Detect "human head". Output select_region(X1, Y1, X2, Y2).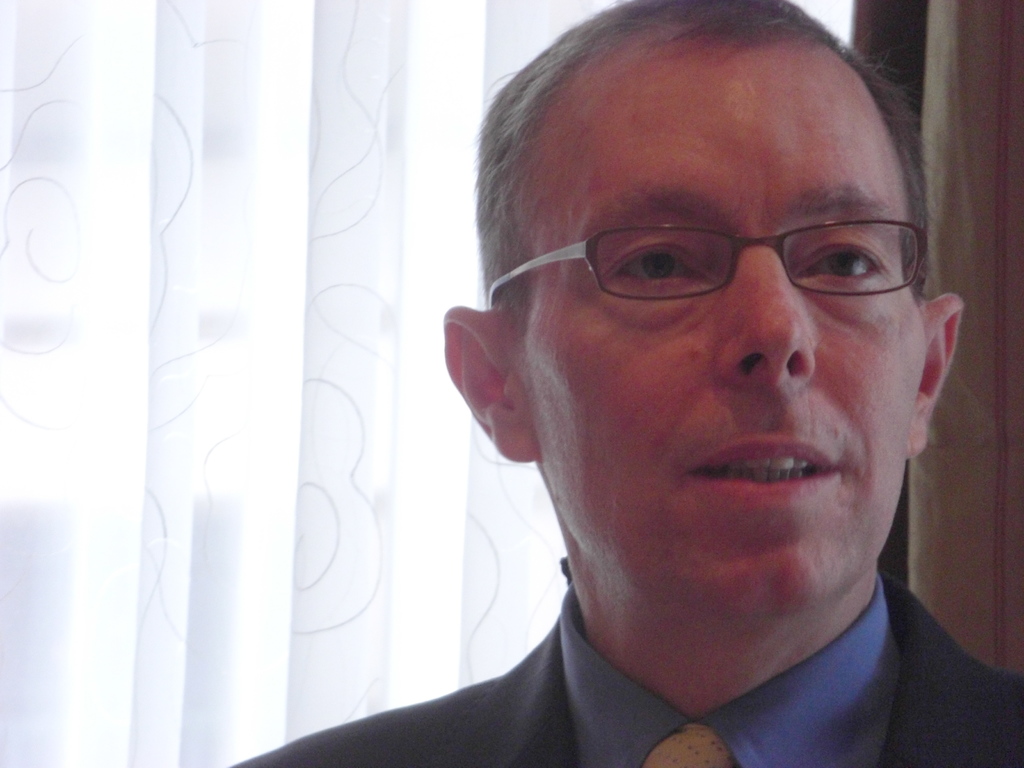
select_region(476, 0, 952, 534).
